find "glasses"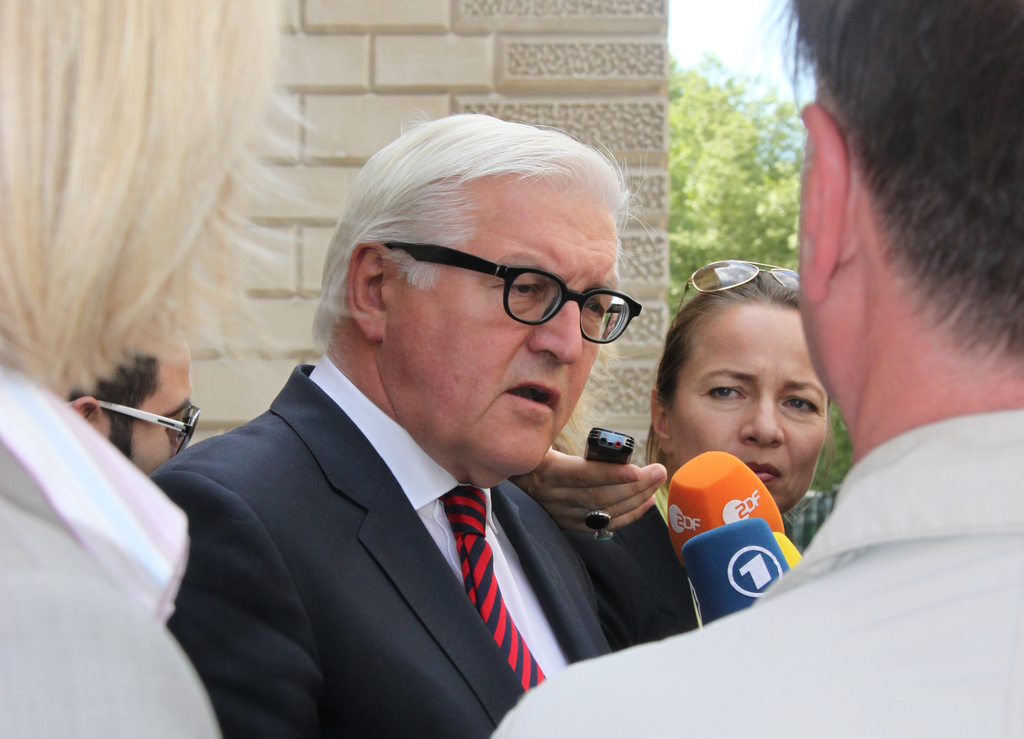
region(366, 232, 647, 343)
